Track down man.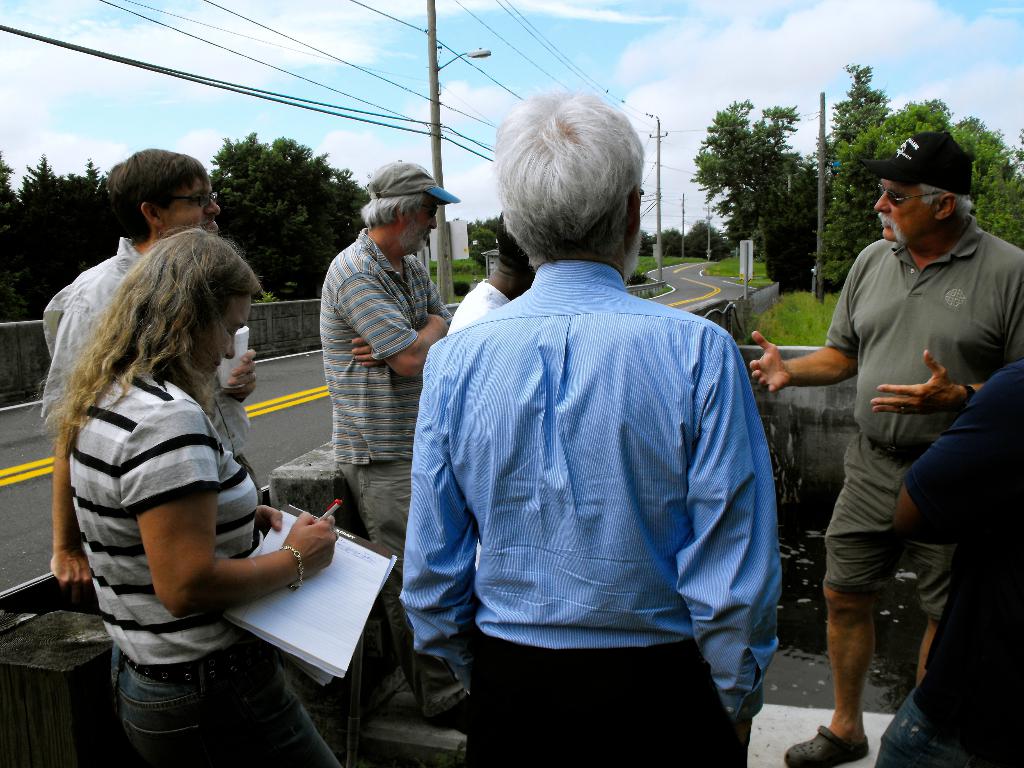
Tracked to detection(870, 351, 1023, 767).
